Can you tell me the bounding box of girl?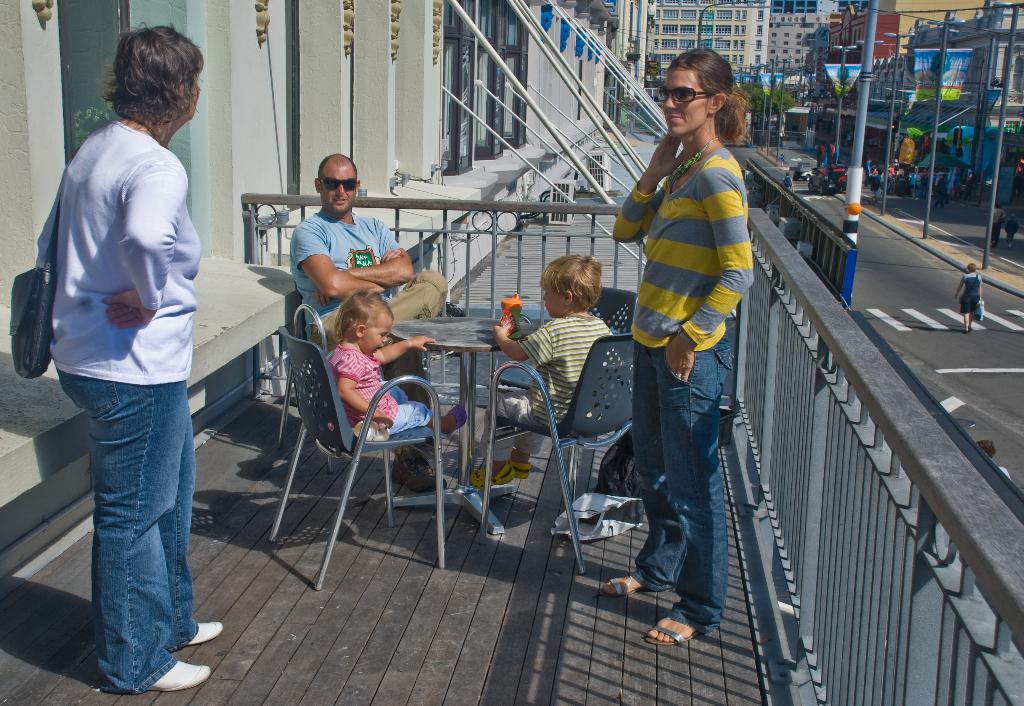
(left=334, top=289, right=467, bottom=436).
